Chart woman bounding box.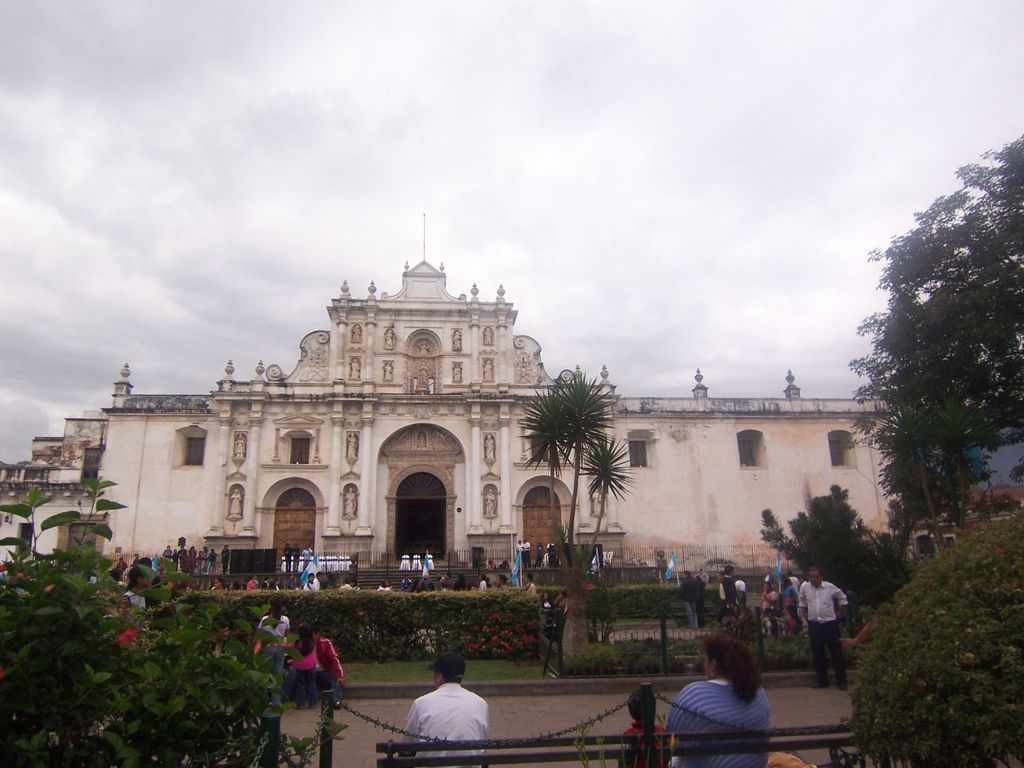
Charted: (x1=226, y1=580, x2=242, y2=590).
